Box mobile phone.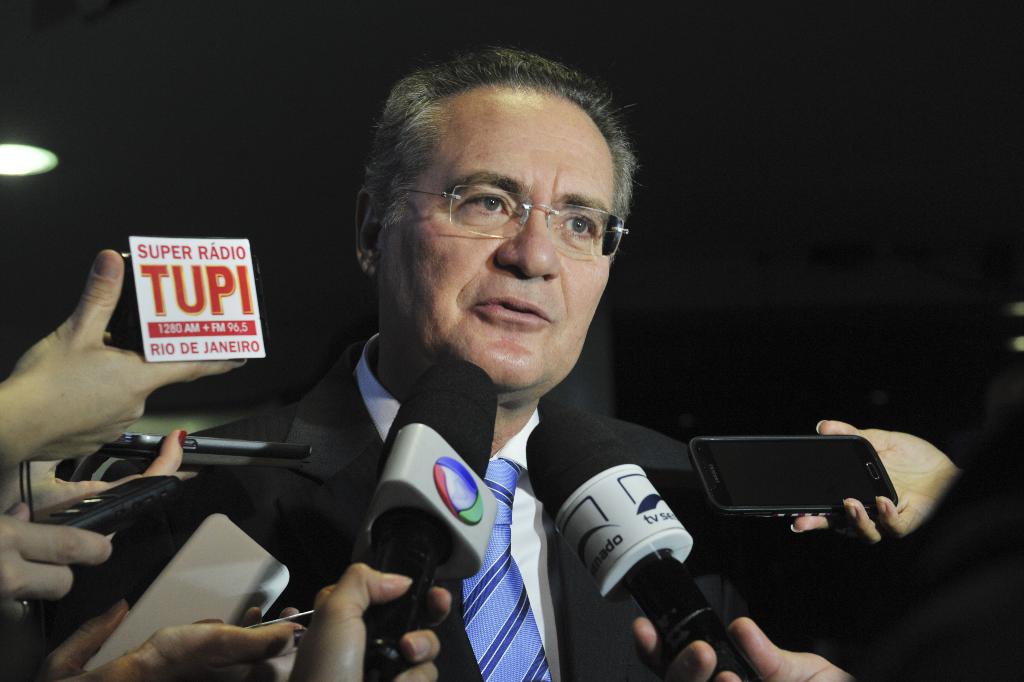
pyautogui.locateOnScreen(38, 475, 181, 532).
